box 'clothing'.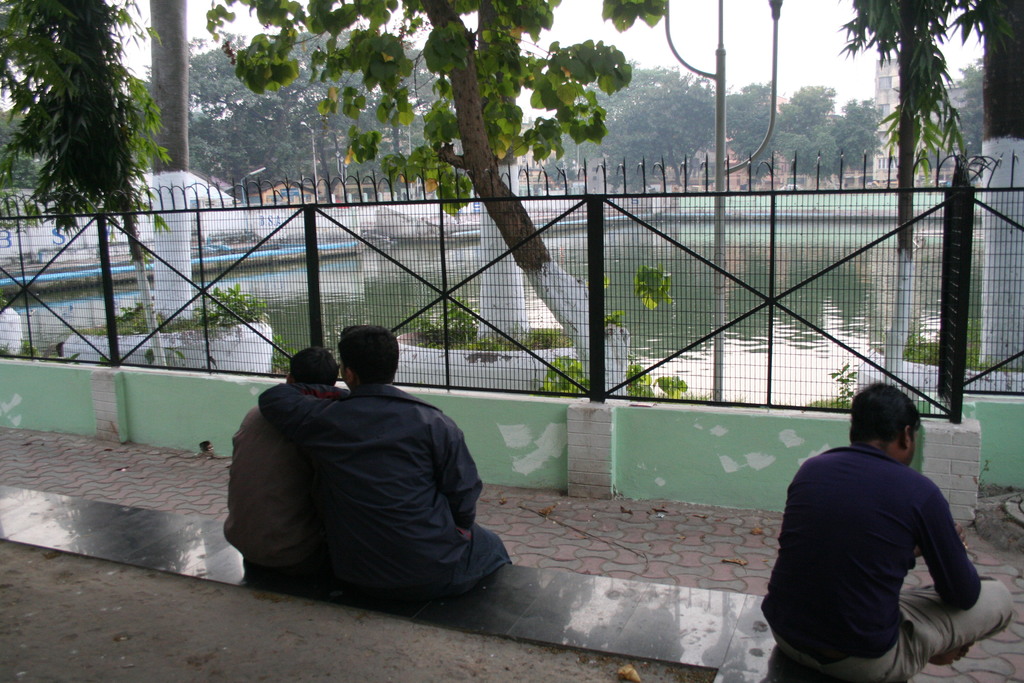
234, 403, 289, 598.
